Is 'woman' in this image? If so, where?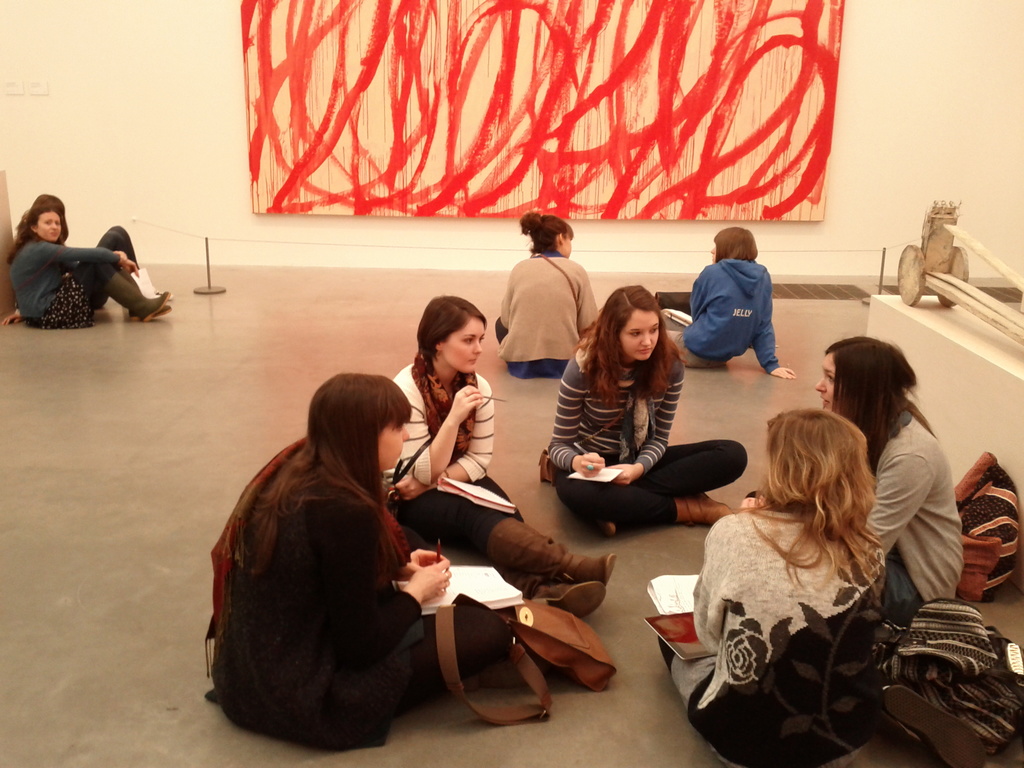
Yes, at {"x1": 378, "y1": 294, "x2": 614, "y2": 618}.
